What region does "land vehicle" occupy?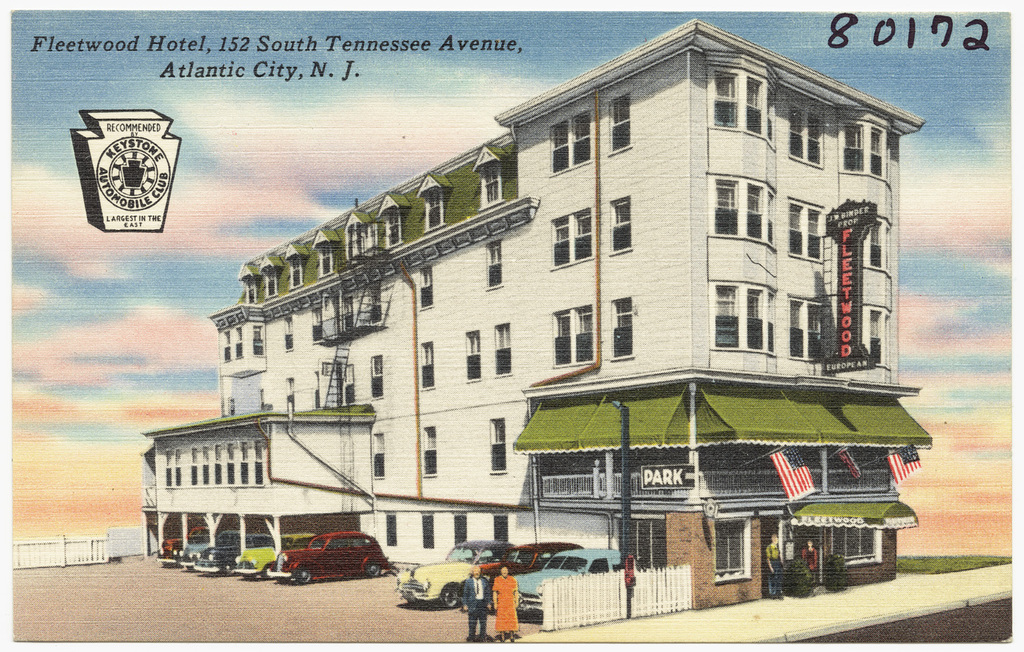
274,533,392,596.
